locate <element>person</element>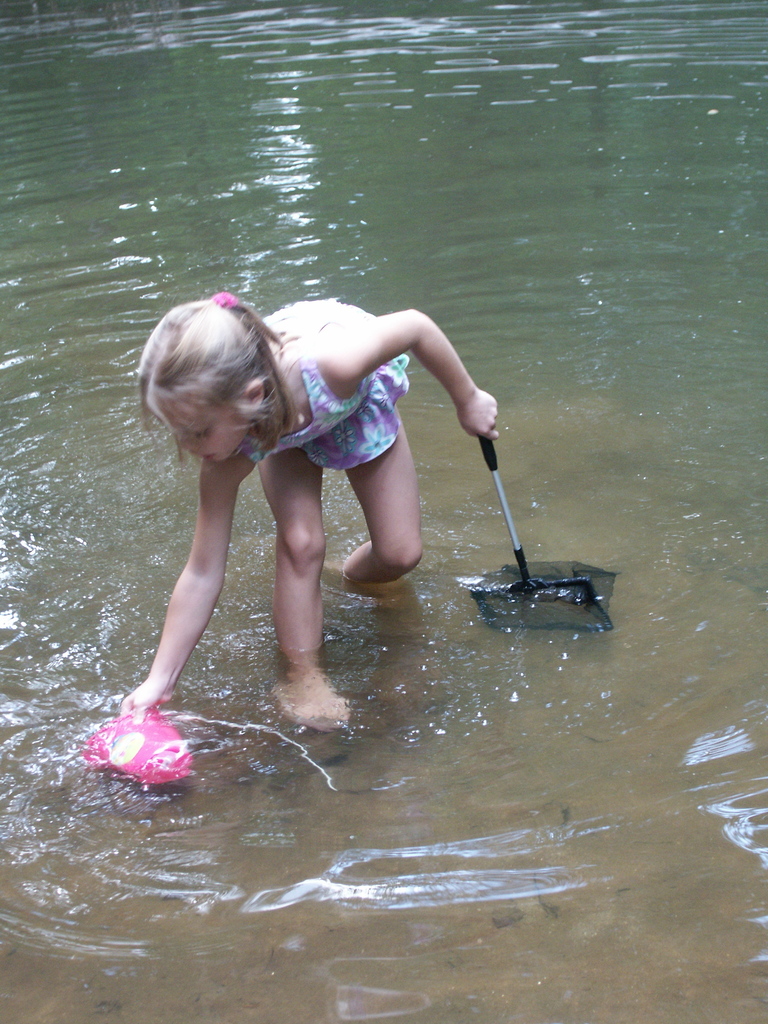
(120, 290, 490, 736)
